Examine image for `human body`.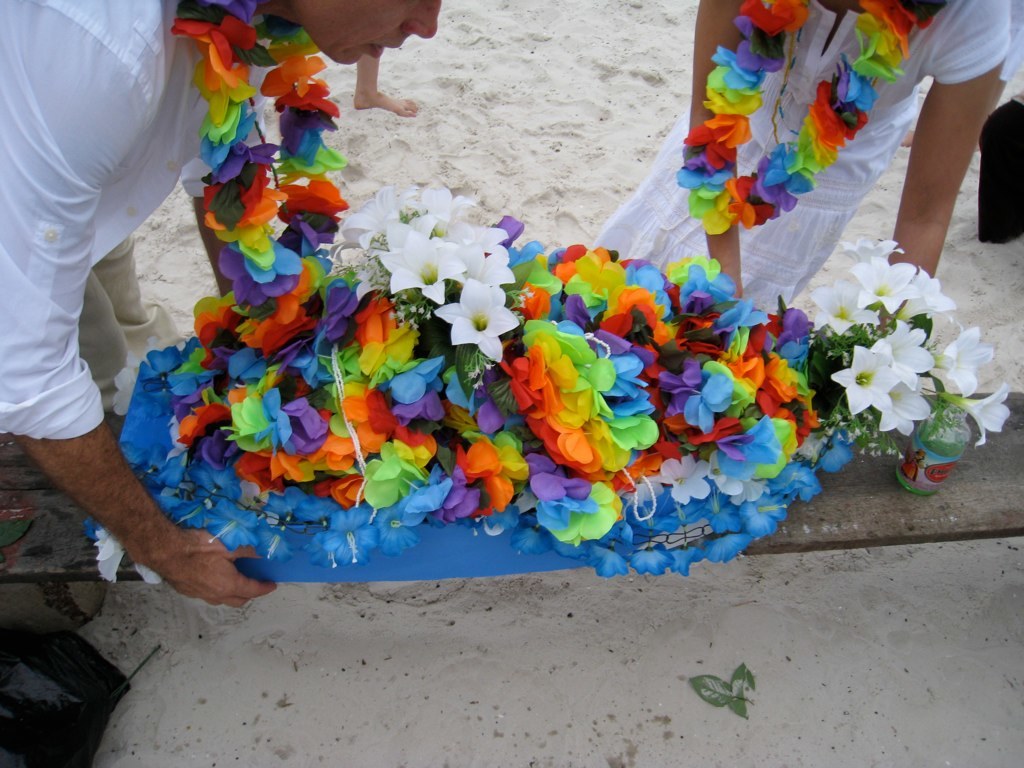
Examination result: 78/240/187/419.
